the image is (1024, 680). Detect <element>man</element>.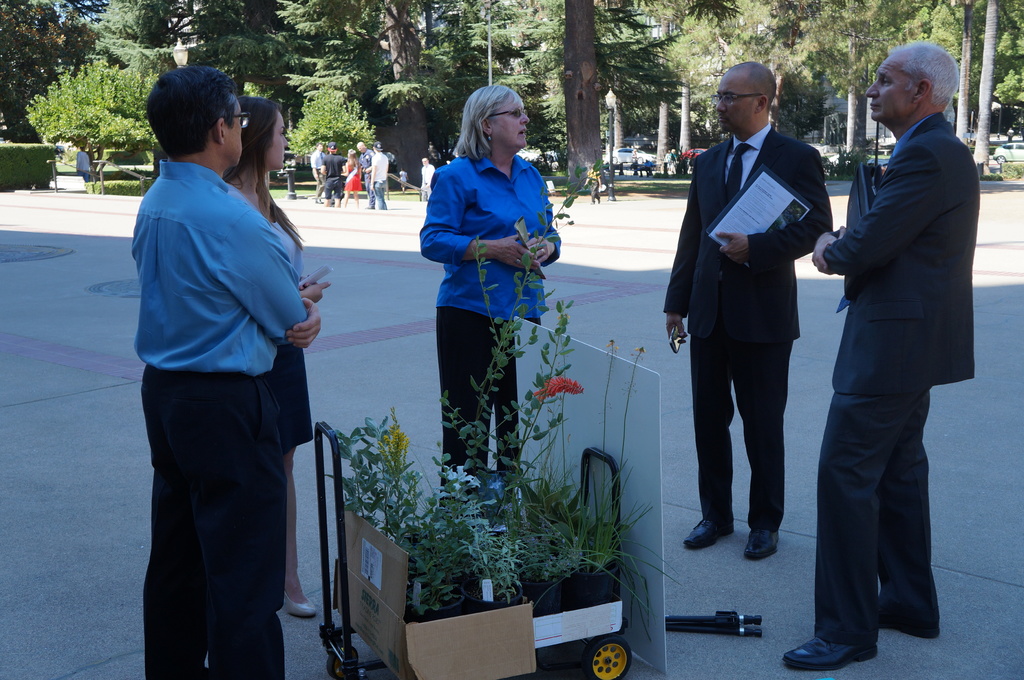
Detection: [left=312, top=145, right=322, bottom=198].
